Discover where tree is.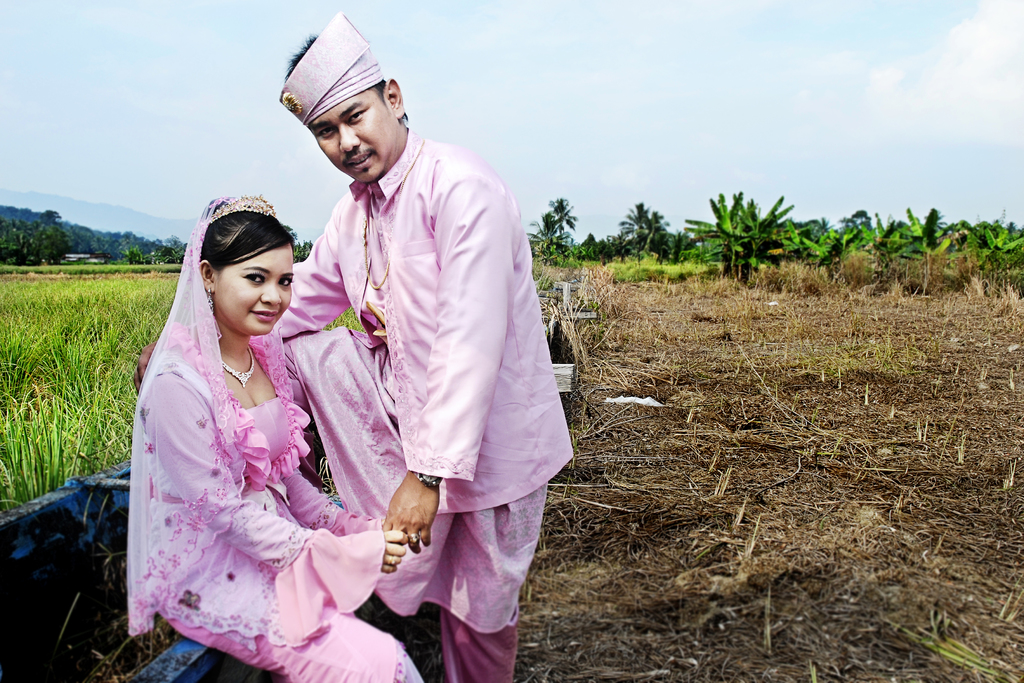
Discovered at [x1=123, y1=236, x2=188, y2=273].
